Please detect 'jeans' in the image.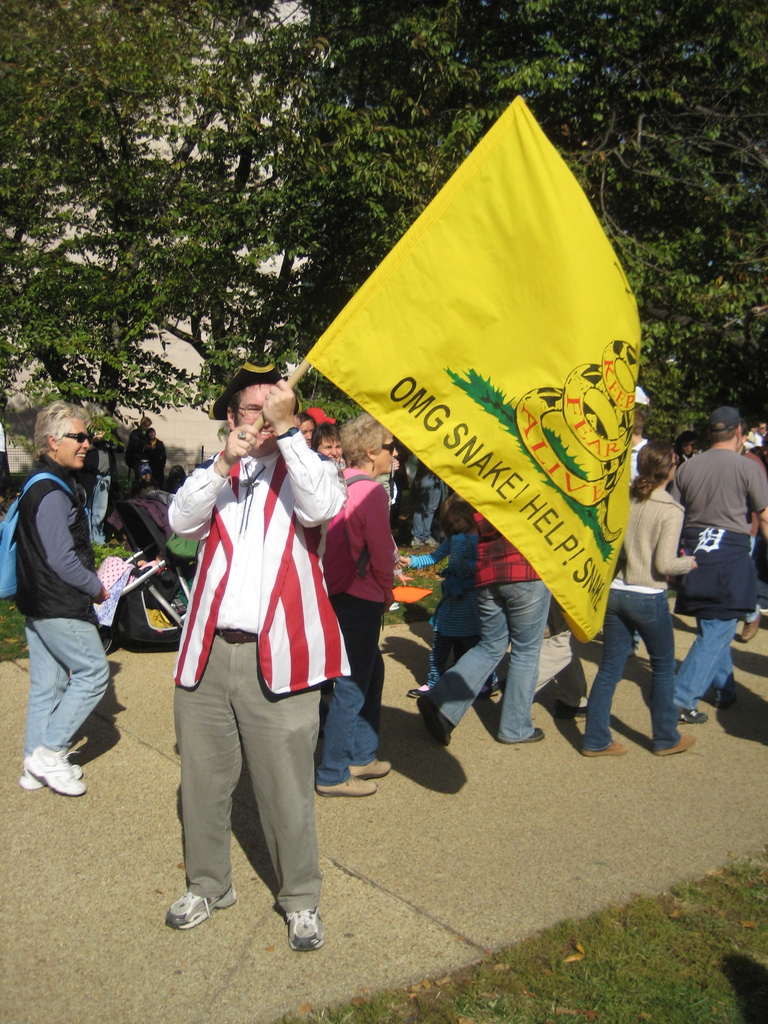
detection(308, 586, 372, 781).
